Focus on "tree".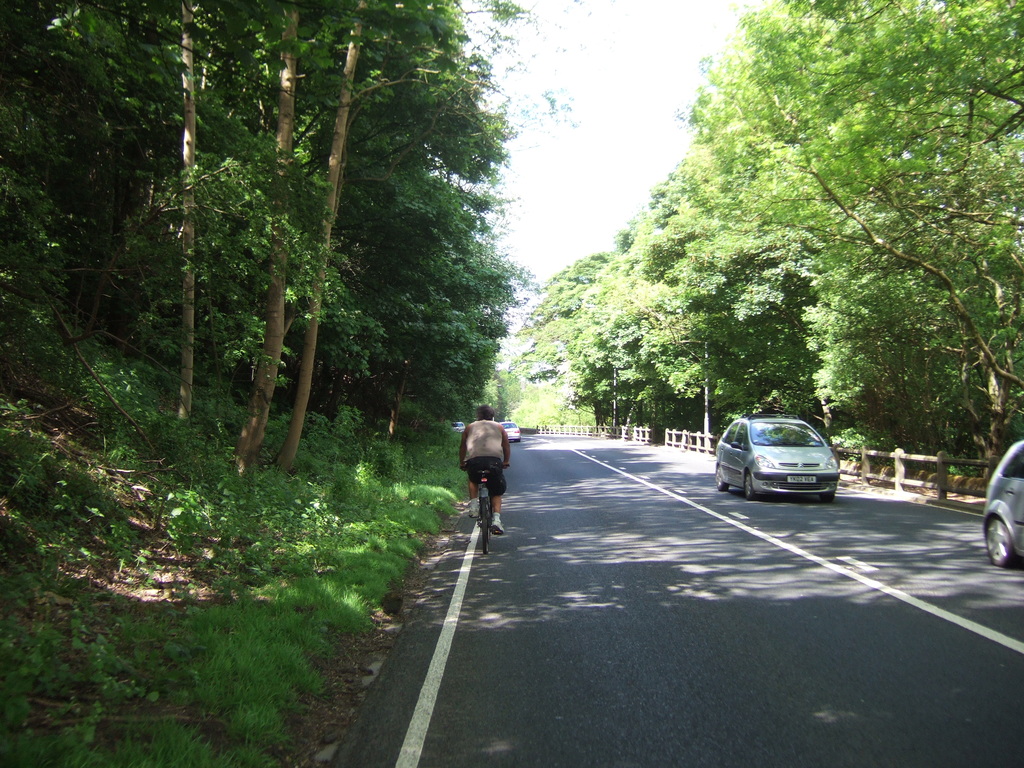
Focused at [x1=682, y1=0, x2=1023, y2=415].
